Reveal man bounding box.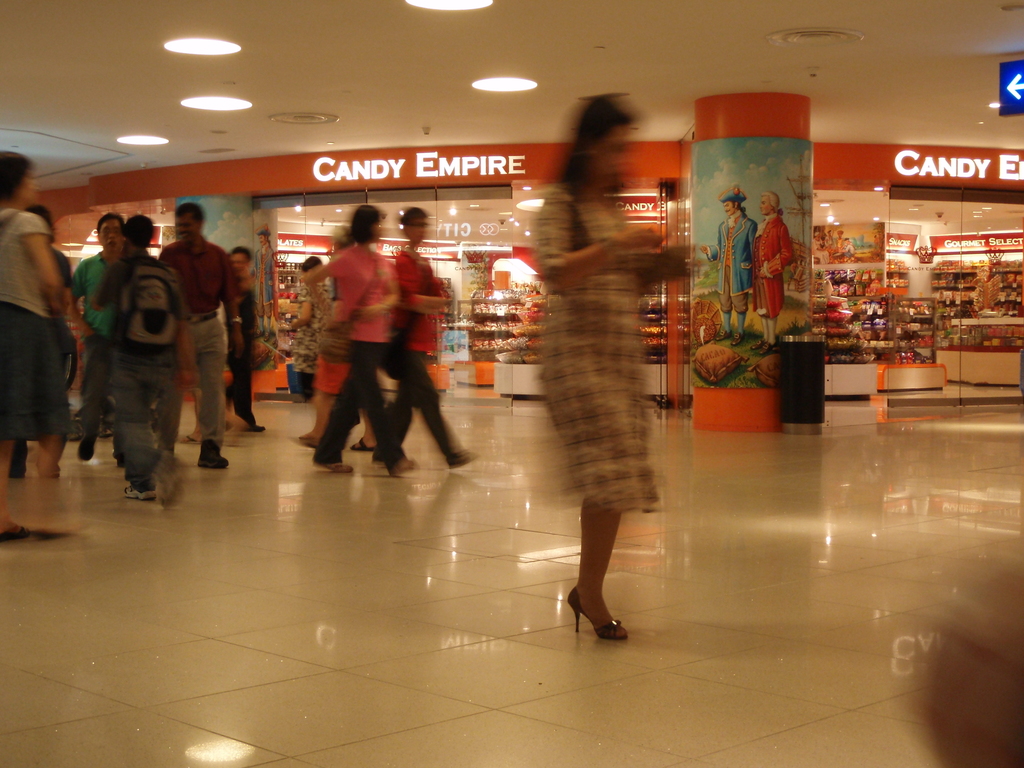
Revealed: <region>369, 205, 483, 471</region>.
